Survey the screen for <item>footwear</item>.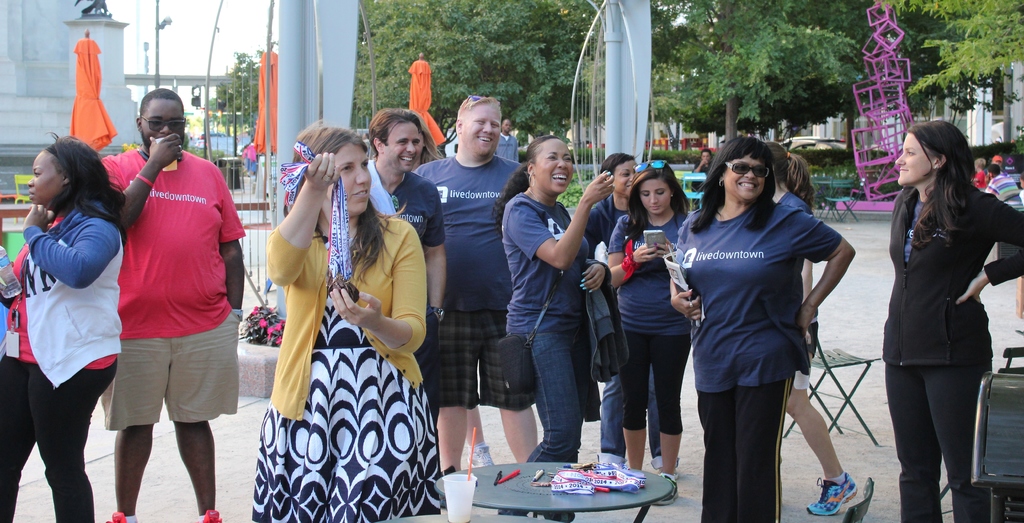
Survey found: left=104, top=514, right=138, bottom=522.
